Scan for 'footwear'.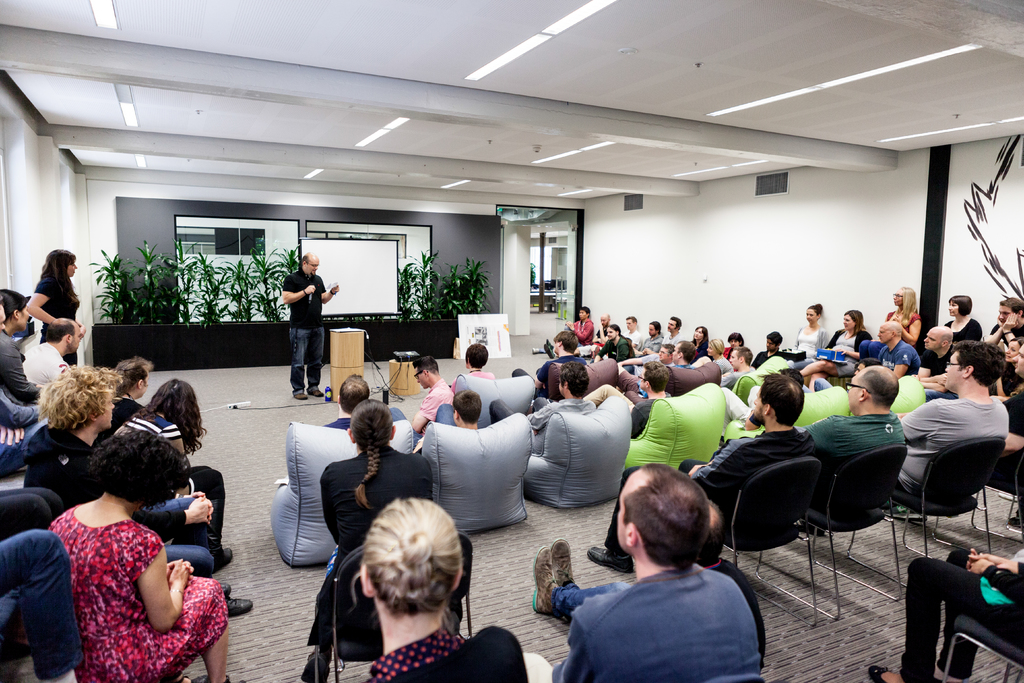
Scan result: [524,544,562,617].
